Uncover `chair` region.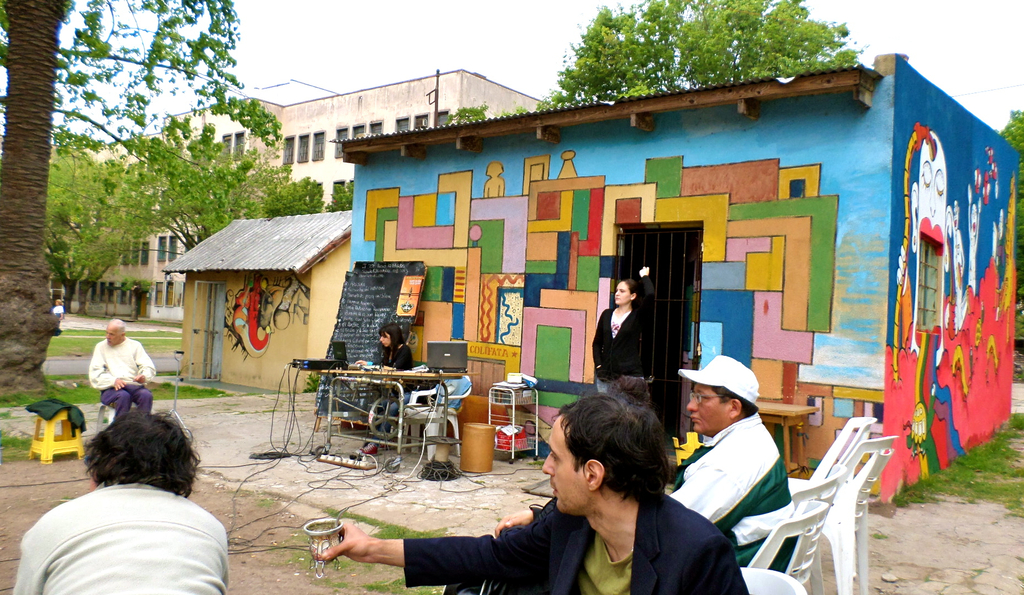
Uncovered: <box>397,379,470,463</box>.
